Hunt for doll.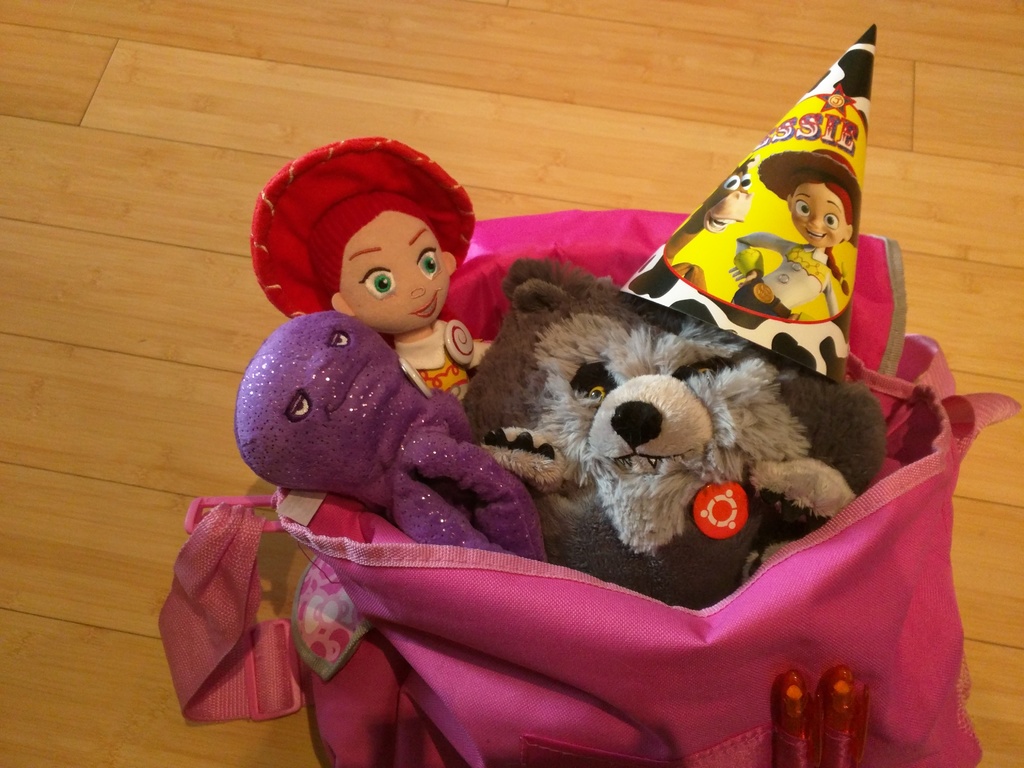
Hunted down at box(246, 136, 484, 414).
